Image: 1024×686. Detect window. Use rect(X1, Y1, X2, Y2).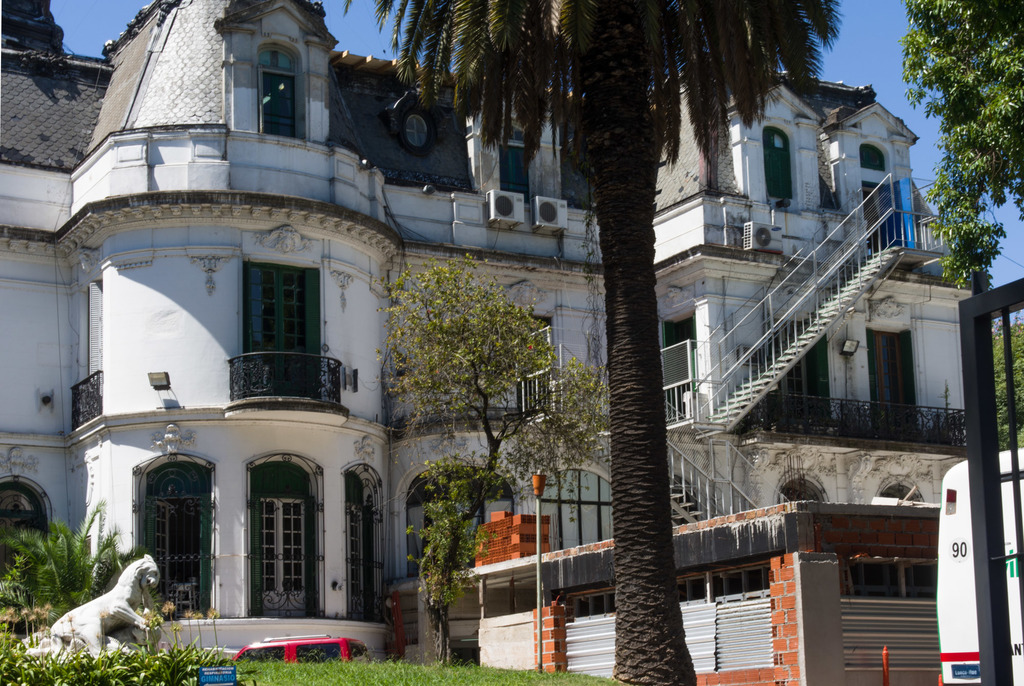
rect(141, 457, 206, 618).
